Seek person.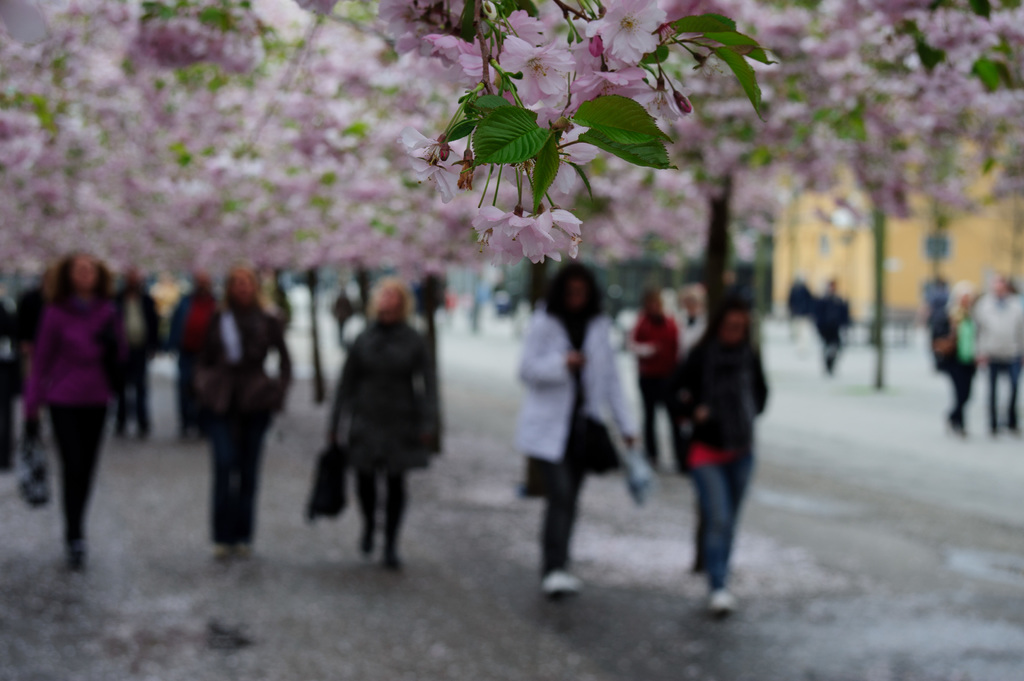
191, 264, 292, 554.
